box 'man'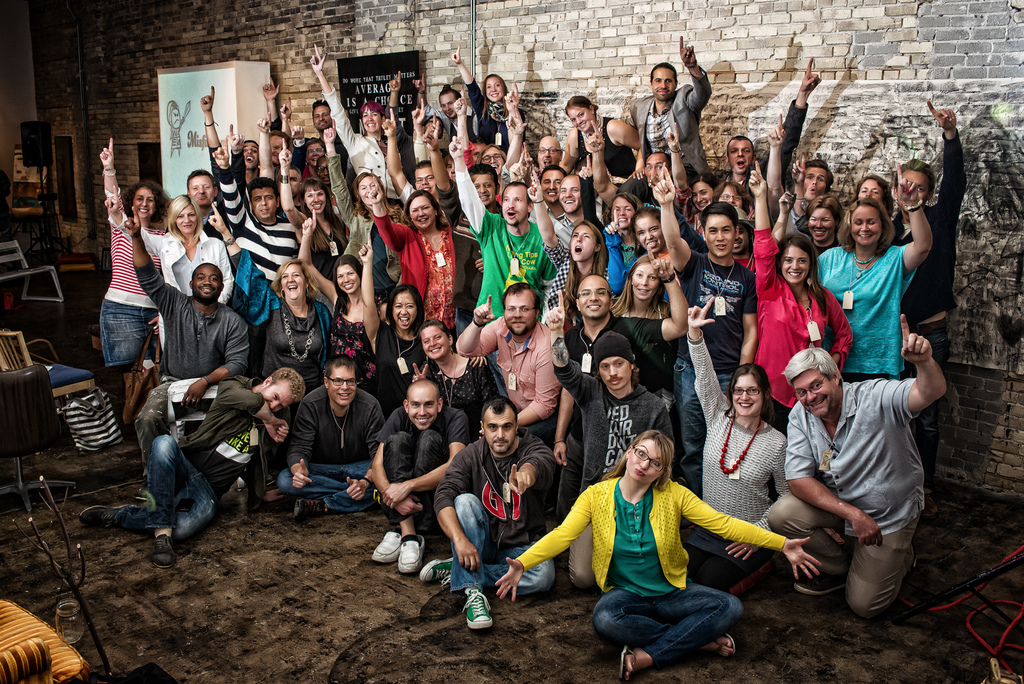
257,76,358,182
